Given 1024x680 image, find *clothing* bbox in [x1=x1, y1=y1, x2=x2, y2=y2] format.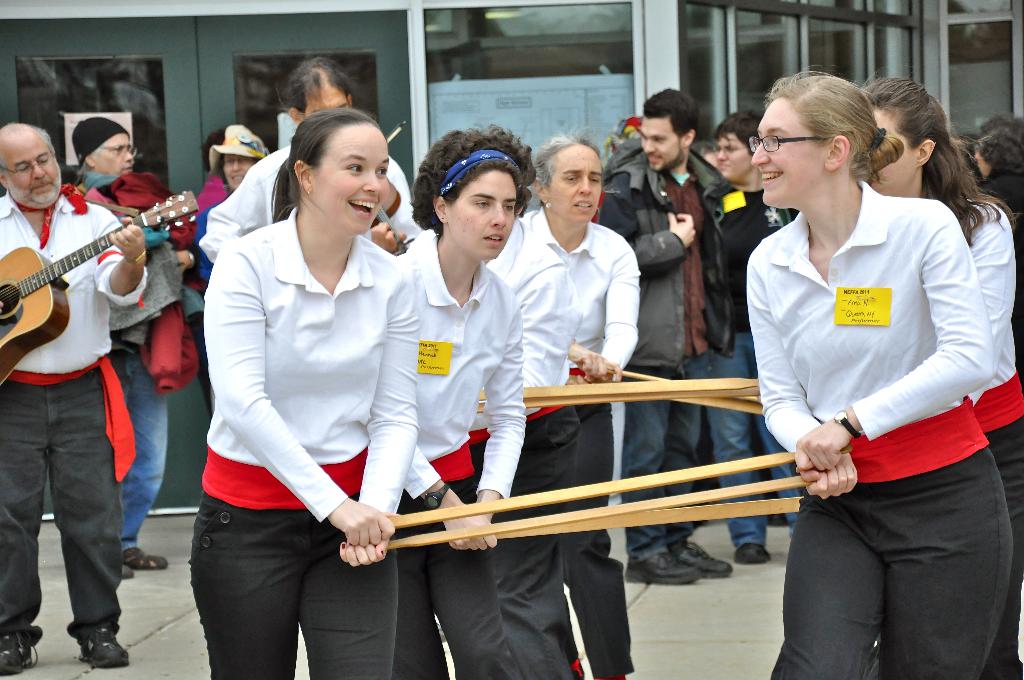
[x1=0, y1=188, x2=148, y2=636].
